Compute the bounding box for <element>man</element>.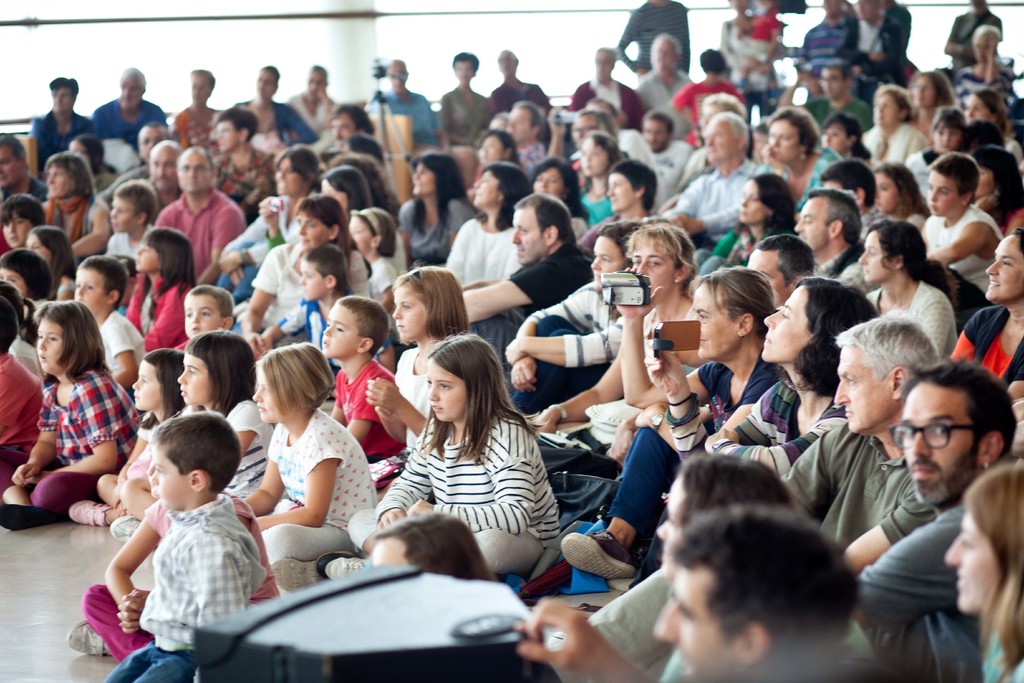
BBox(634, 29, 694, 135).
